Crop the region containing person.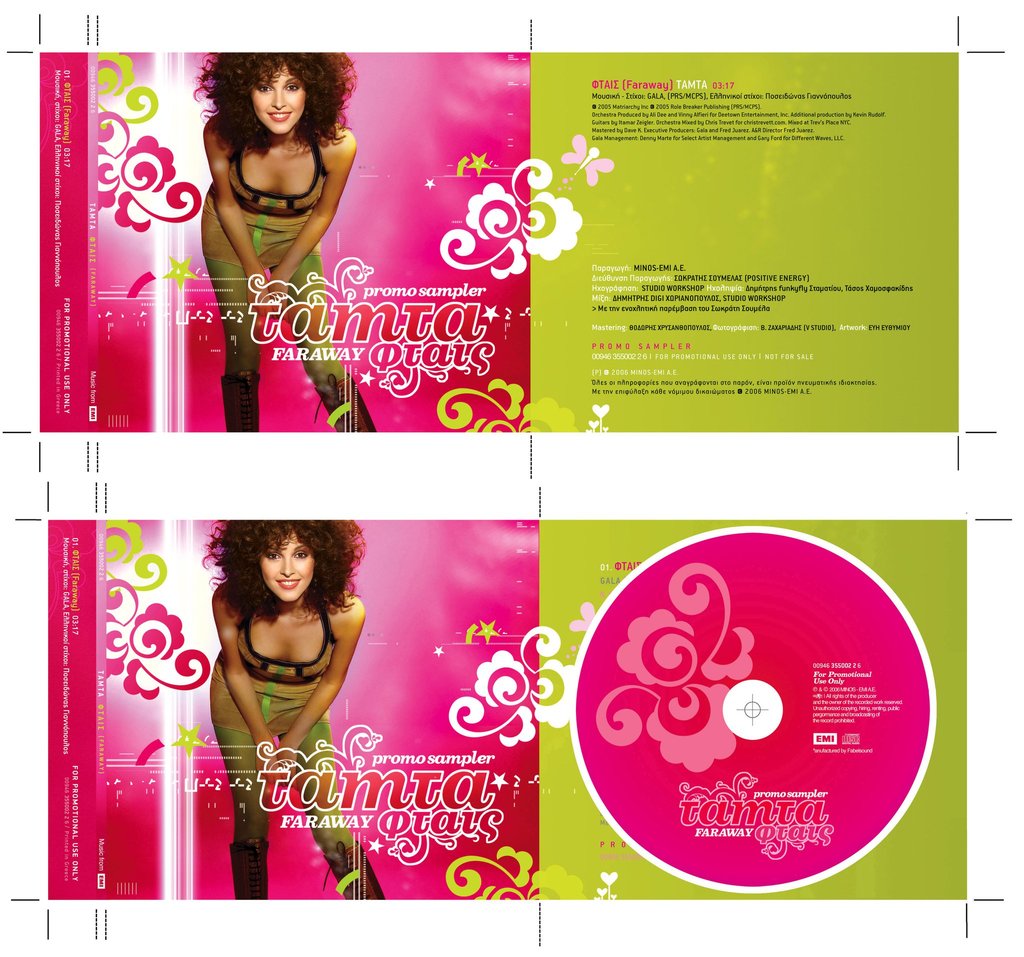
Crop region: crop(191, 10, 366, 424).
